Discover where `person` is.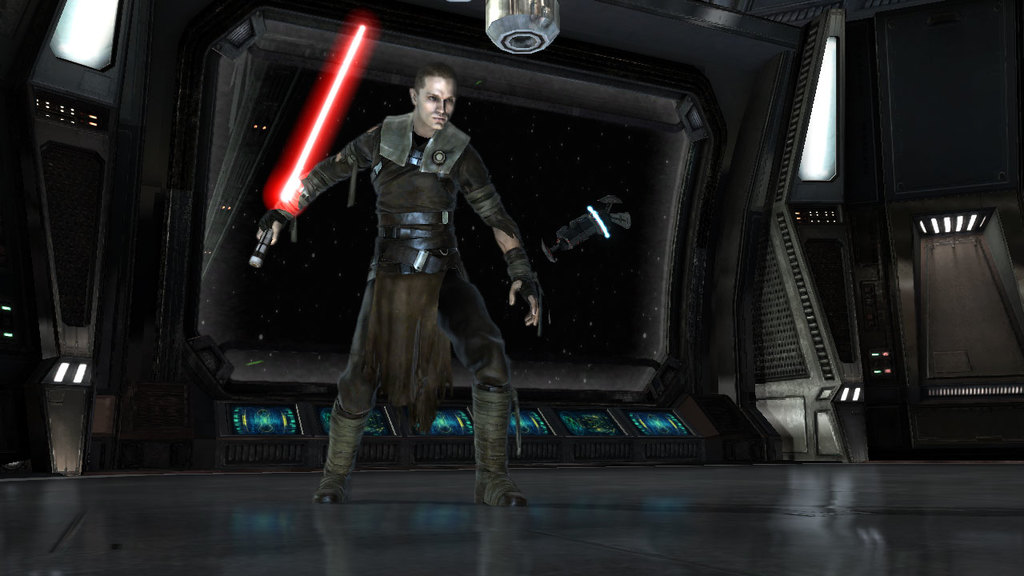
Discovered at locate(255, 62, 541, 507).
